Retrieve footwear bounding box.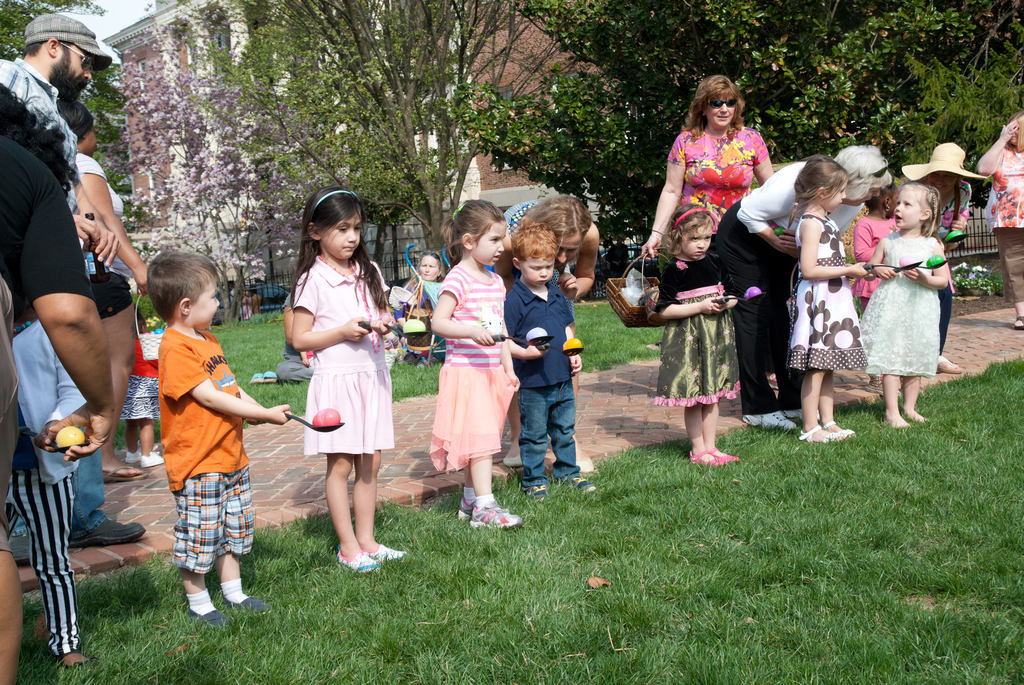
Bounding box: <box>364,539,411,567</box>.
